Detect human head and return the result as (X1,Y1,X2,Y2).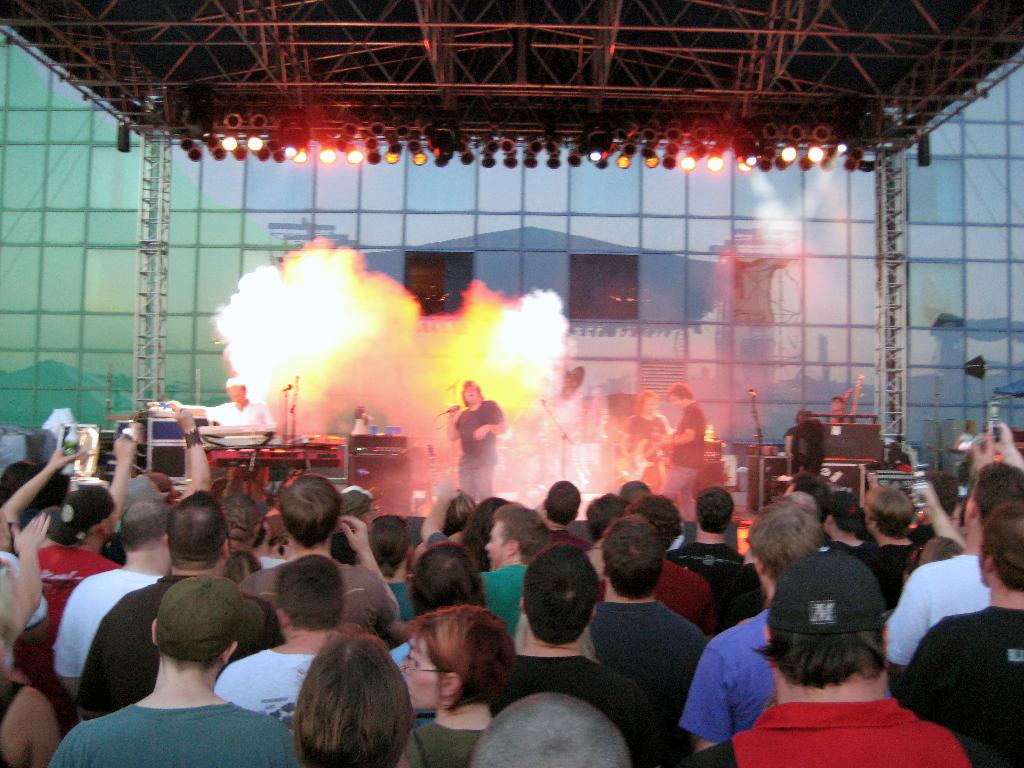
(161,488,230,569).
